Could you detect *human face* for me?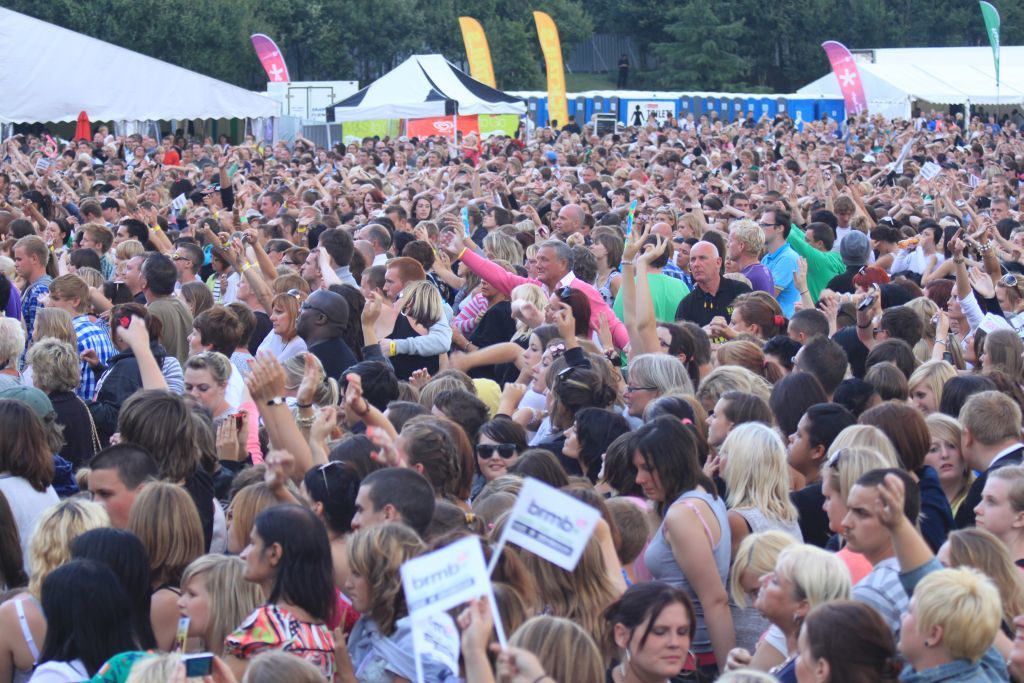
Detection result: box(976, 477, 1013, 532).
